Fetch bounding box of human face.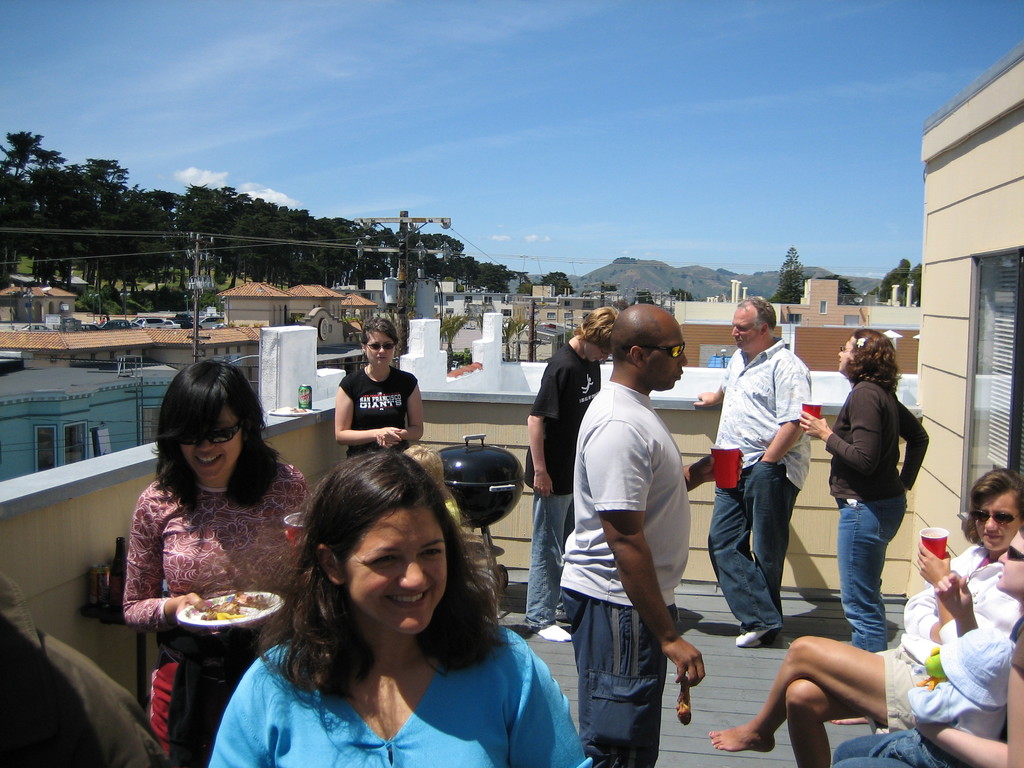
Bbox: 585 346 612 364.
